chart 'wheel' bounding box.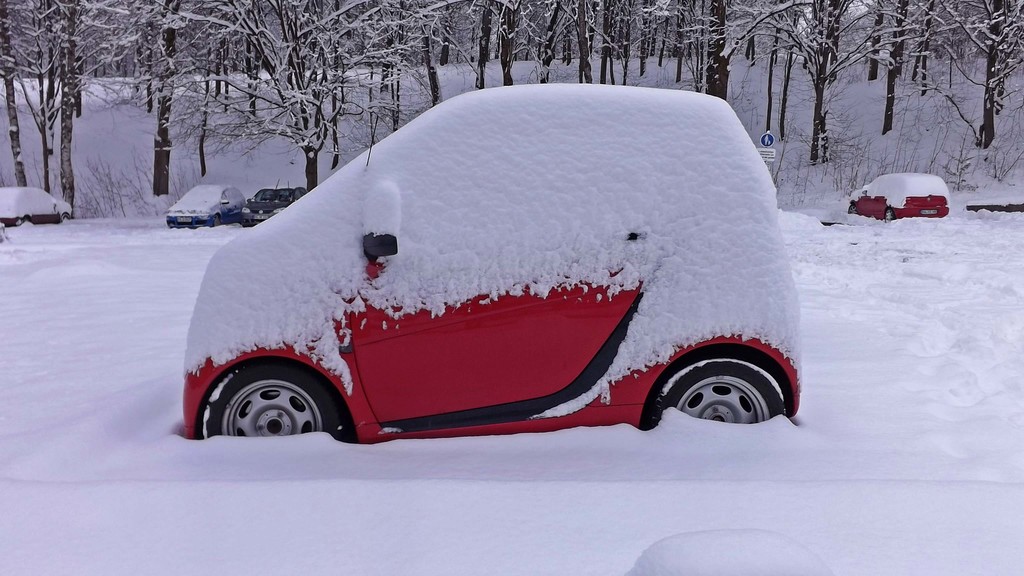
Charted: (x1=208, y1=364, x2=332, y2=428).
